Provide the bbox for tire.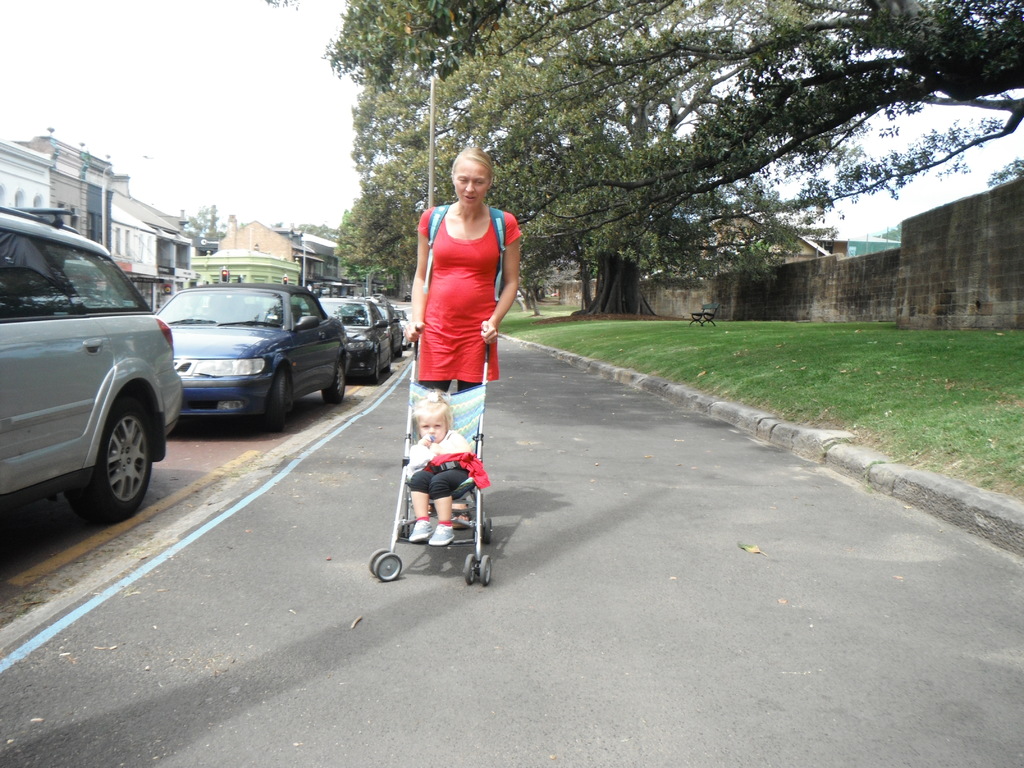
Rect(366, 547, 390, 576).
